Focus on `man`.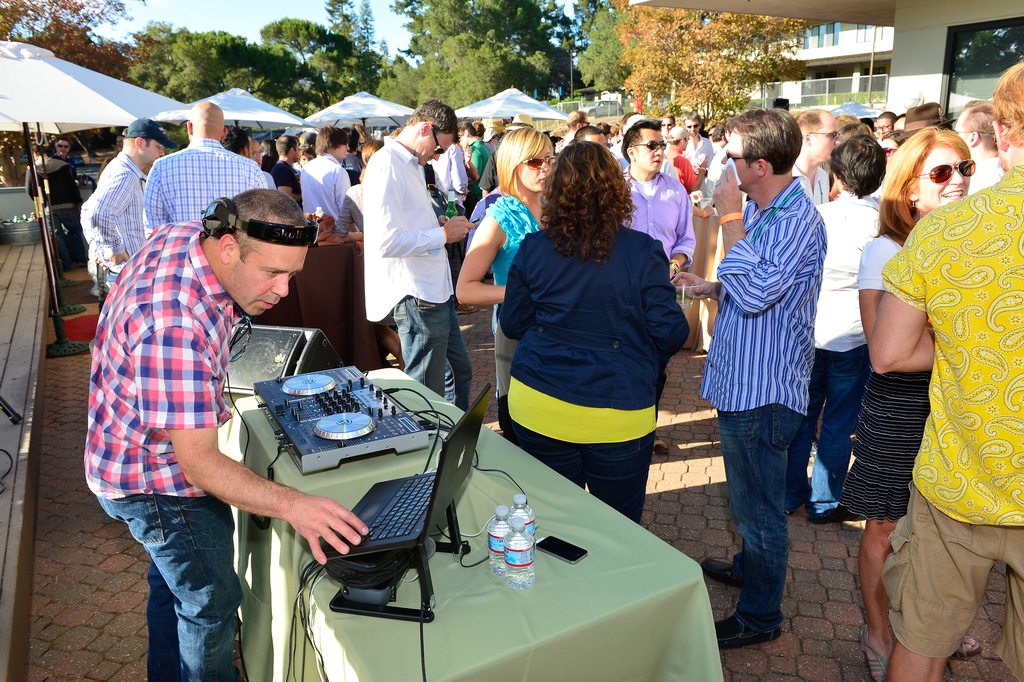
Focused at [left=681, top=103, right=820, bottom=649].
